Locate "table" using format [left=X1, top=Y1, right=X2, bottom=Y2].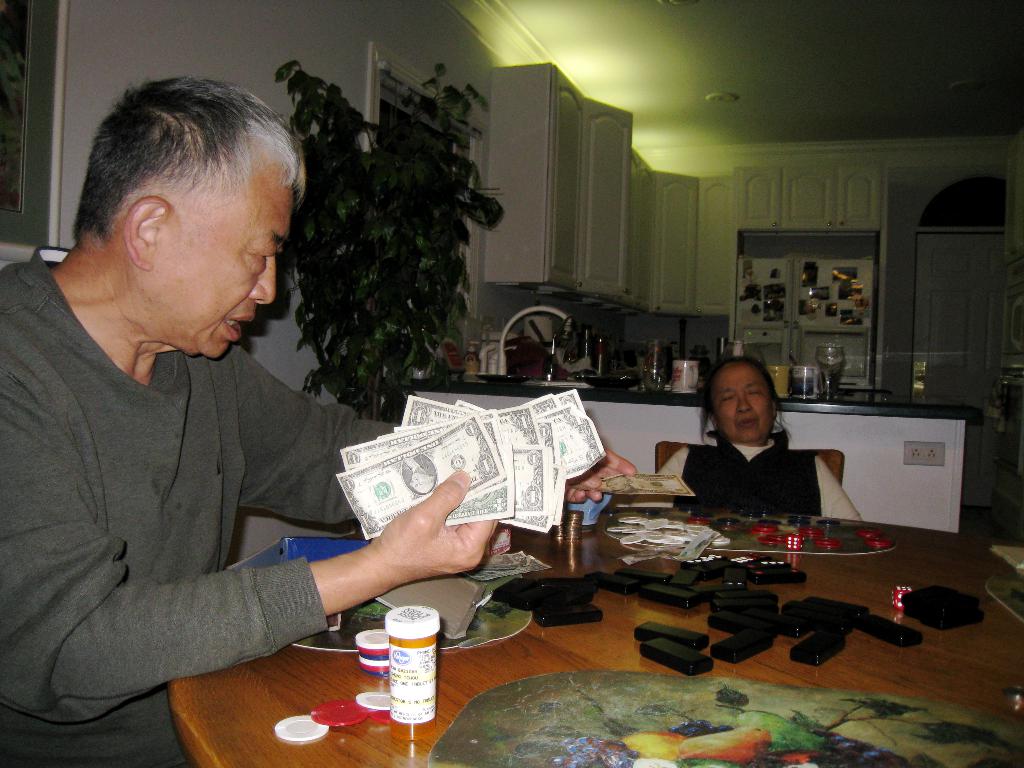
[left=168, top=503, right=1023, bottom=767].
